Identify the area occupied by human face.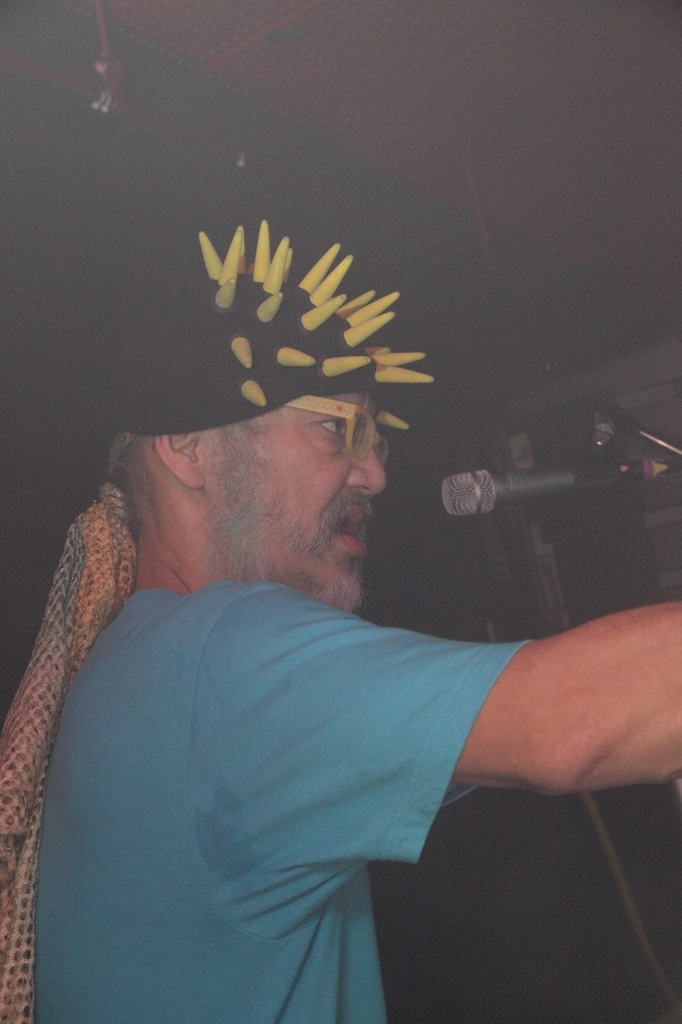
Area: Rect(206, 389, 393, 603).
